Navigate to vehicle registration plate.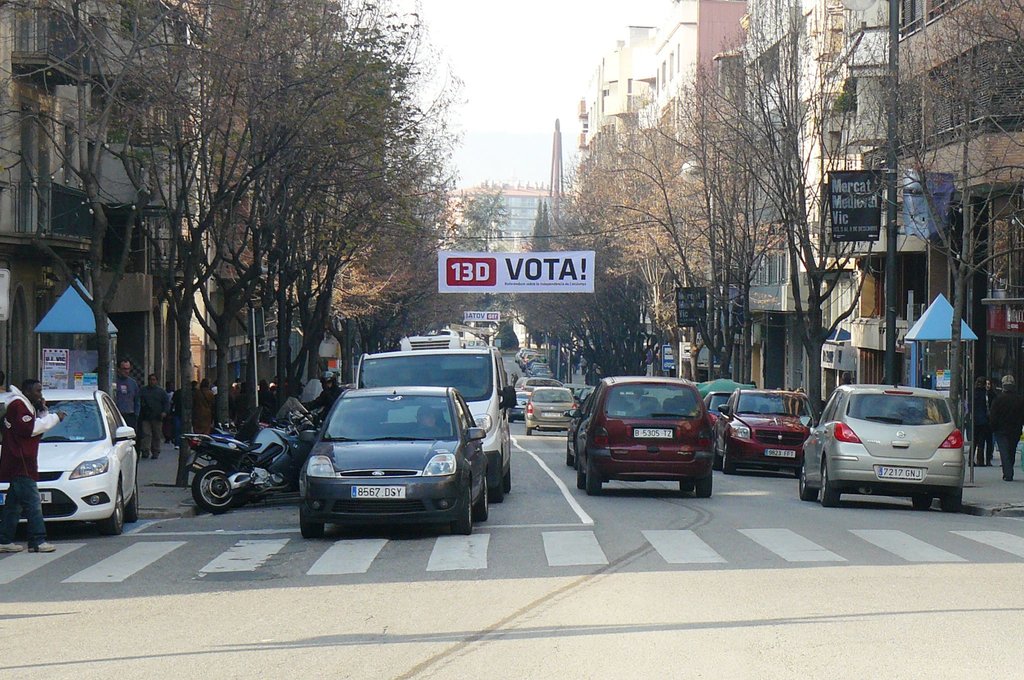
Navigation target: [x1=1, y1=491, x2=53, y2=505].
